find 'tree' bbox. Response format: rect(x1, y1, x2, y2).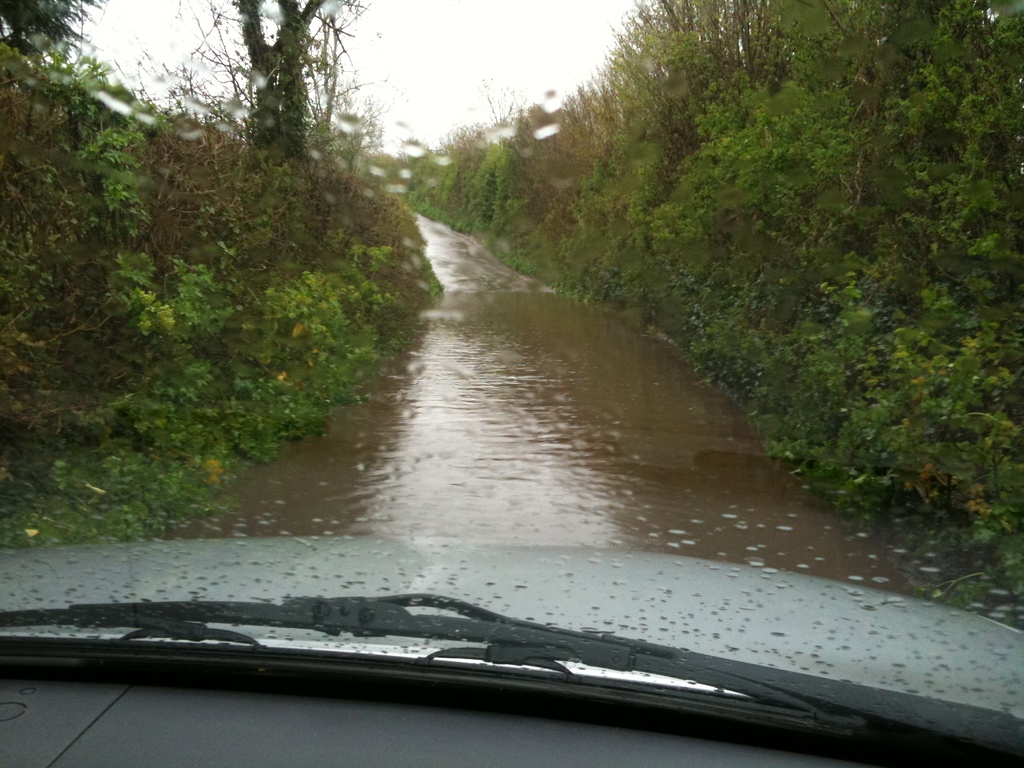
rect(1, 0, 93, 50).
